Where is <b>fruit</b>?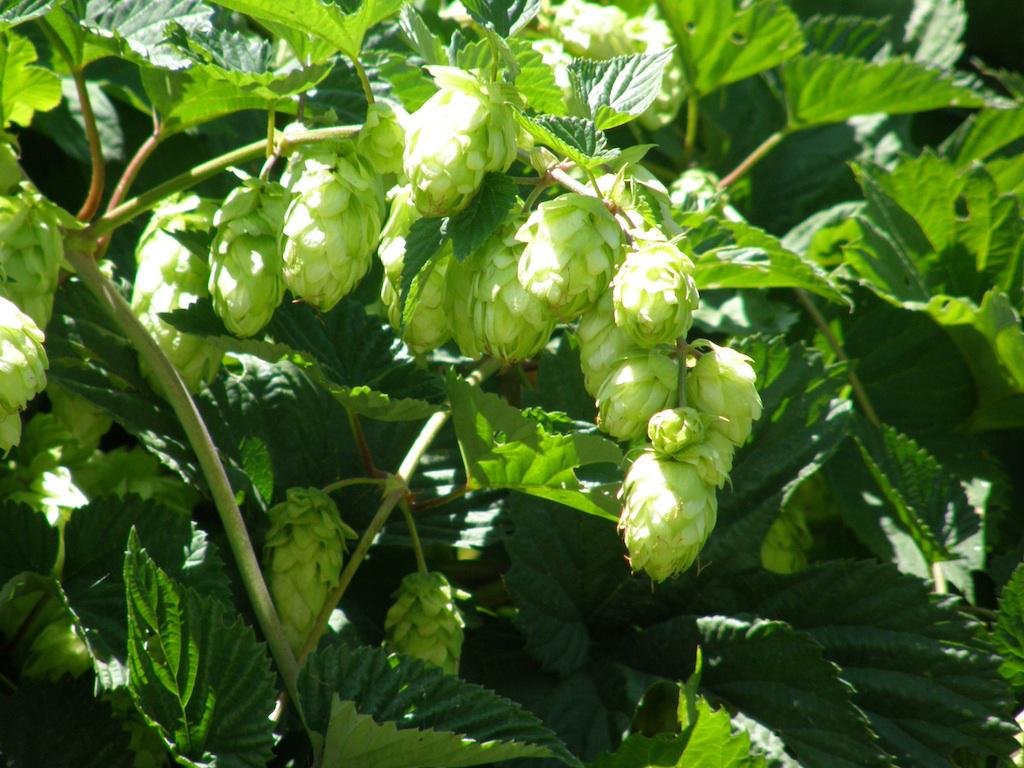
locate(0, 179, 88, 332).
